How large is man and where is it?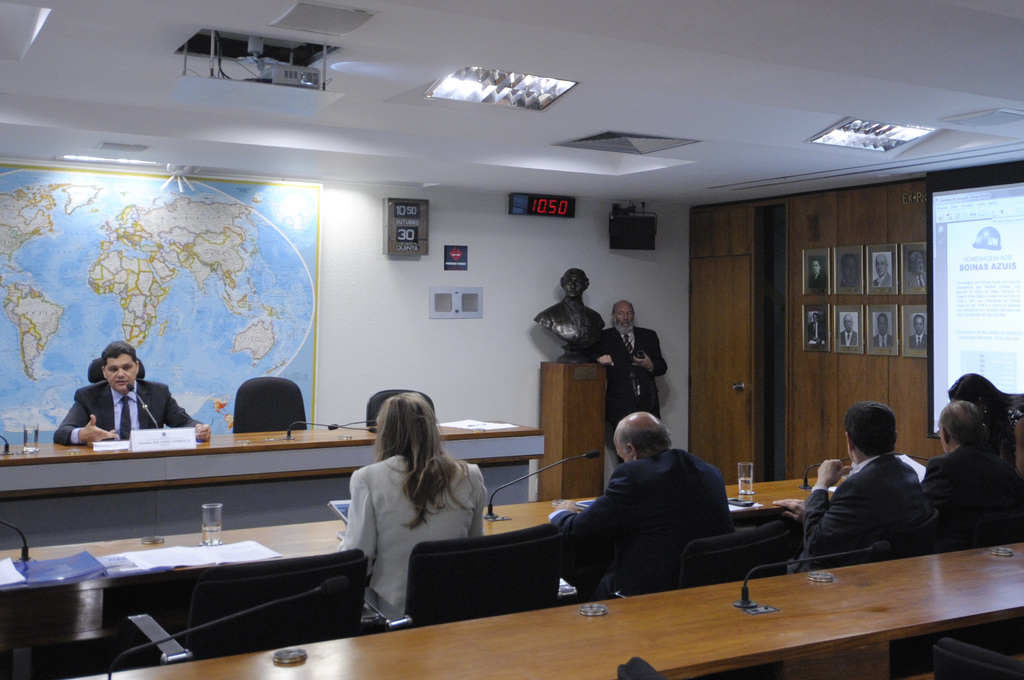
Bounding box: 551,408,737,599.
